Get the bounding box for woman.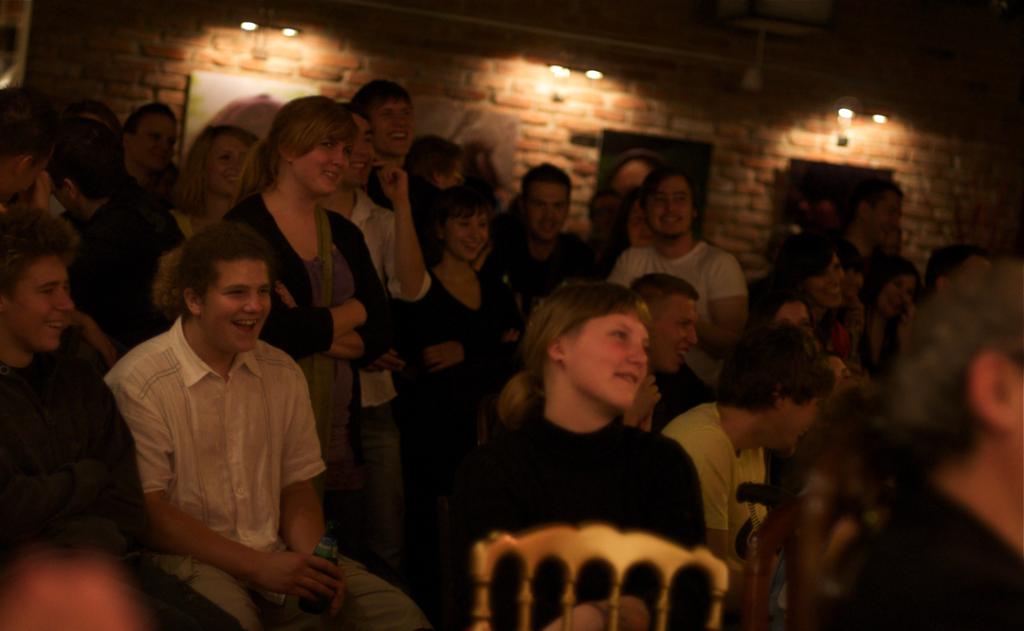
[172,122,264,240].
